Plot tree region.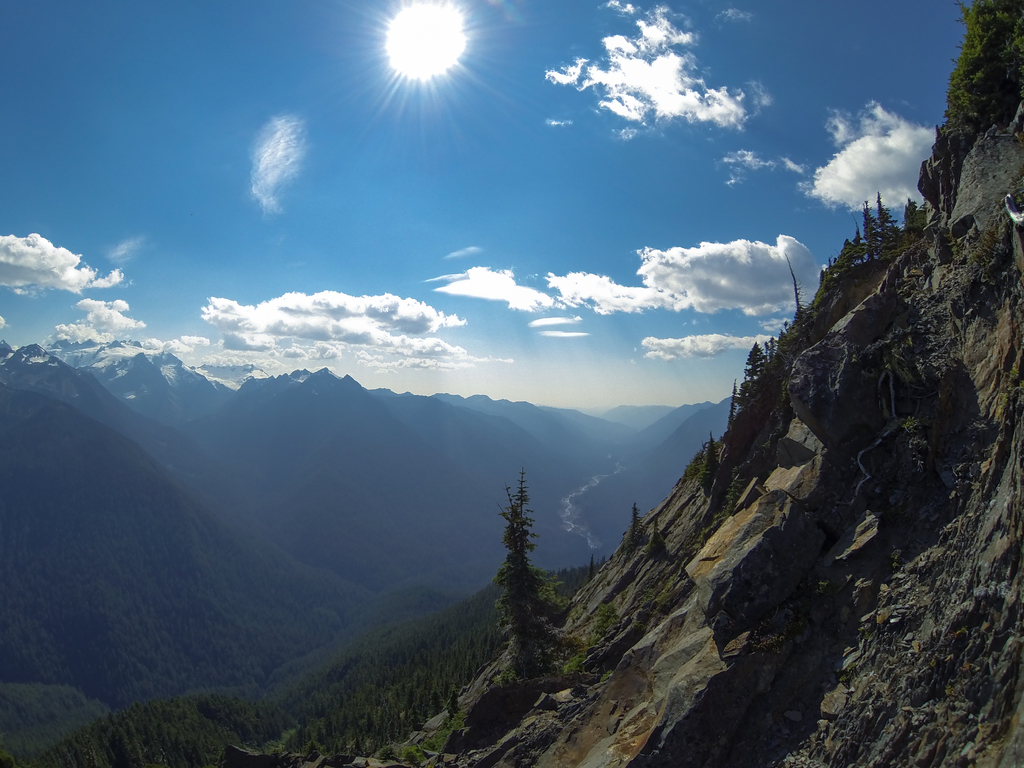
Plotted at (x1=697, y1=434, x2=721, y2=492).
